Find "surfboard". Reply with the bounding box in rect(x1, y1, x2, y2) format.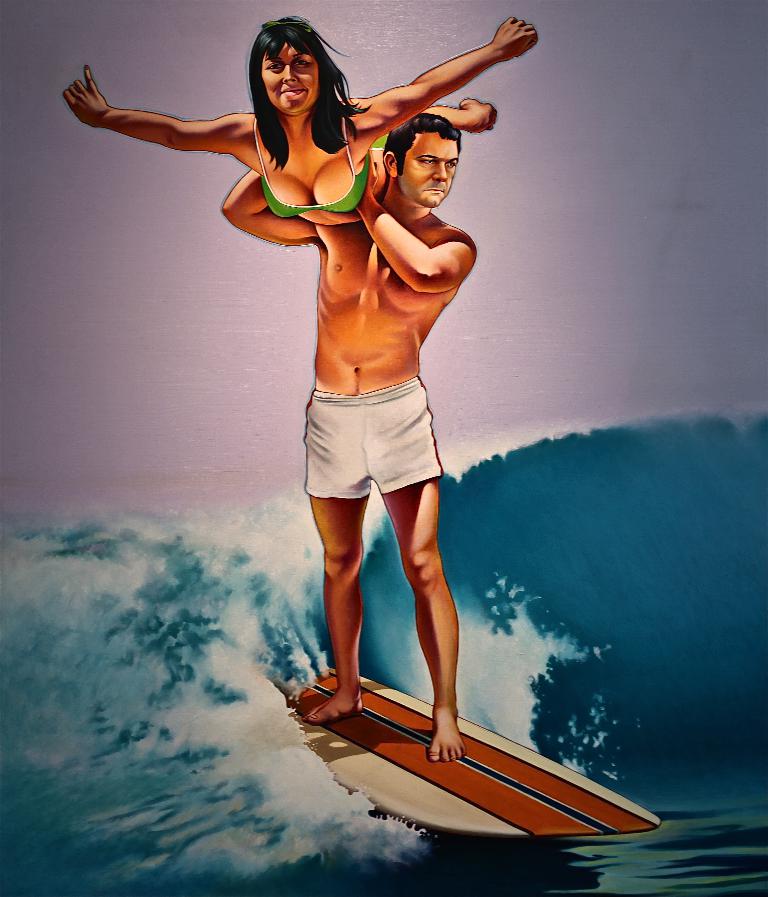
rect(263, 662, 665, 841).
